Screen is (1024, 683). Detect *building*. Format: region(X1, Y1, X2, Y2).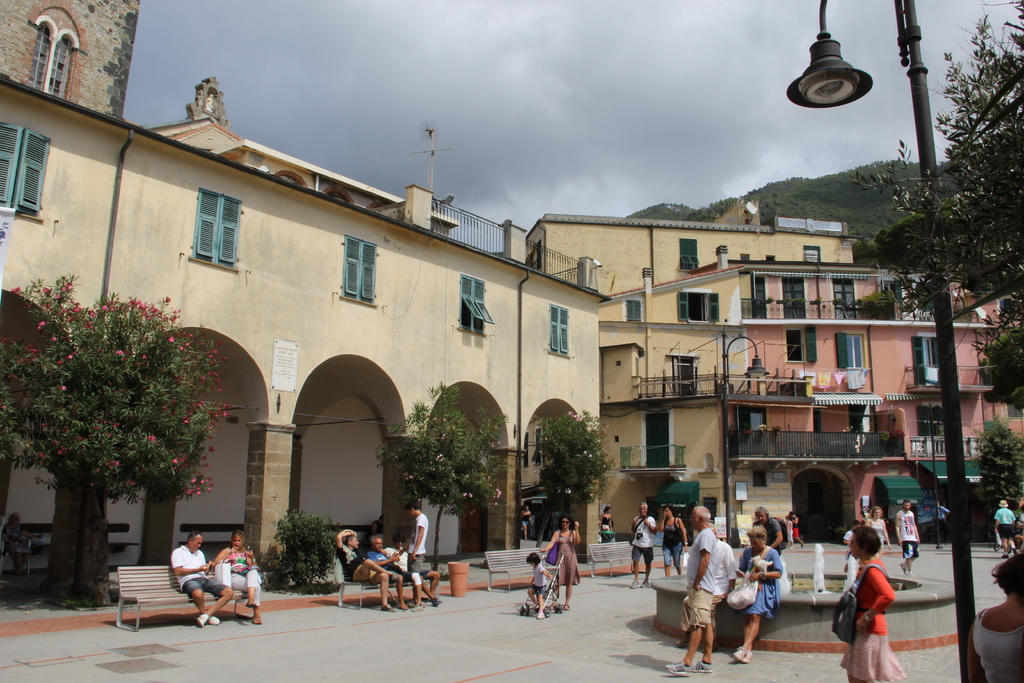
region(525, 213, 860, 298).
